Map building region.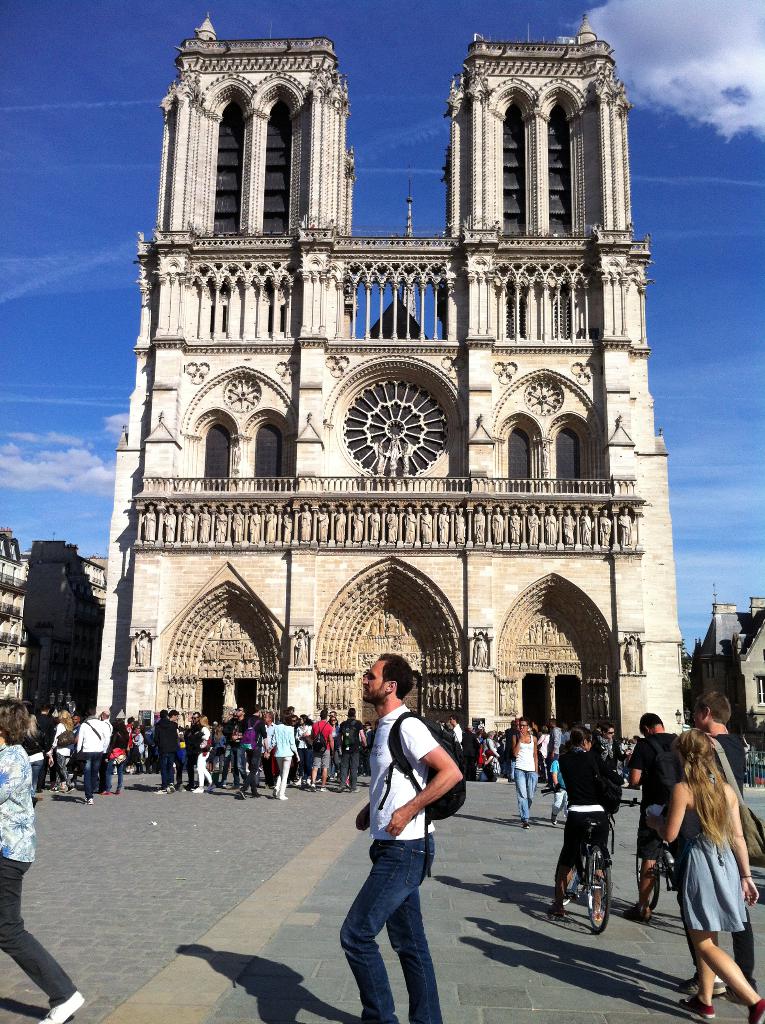
Mapped to 691,596,764,757.
